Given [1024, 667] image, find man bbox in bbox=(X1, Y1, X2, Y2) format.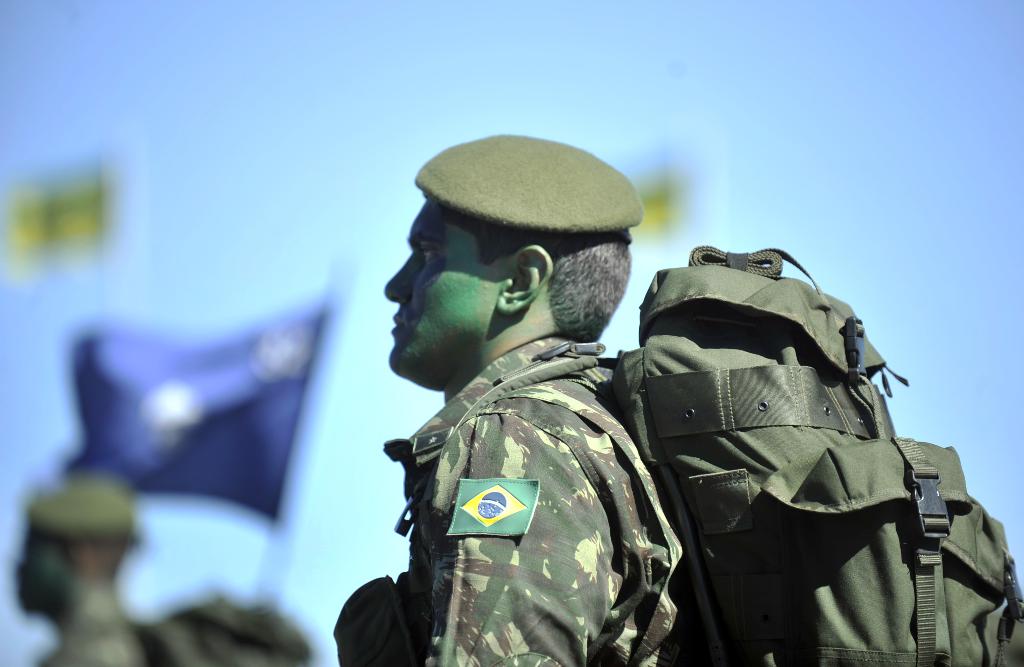
bbox=(331, 127, 723, 666).
